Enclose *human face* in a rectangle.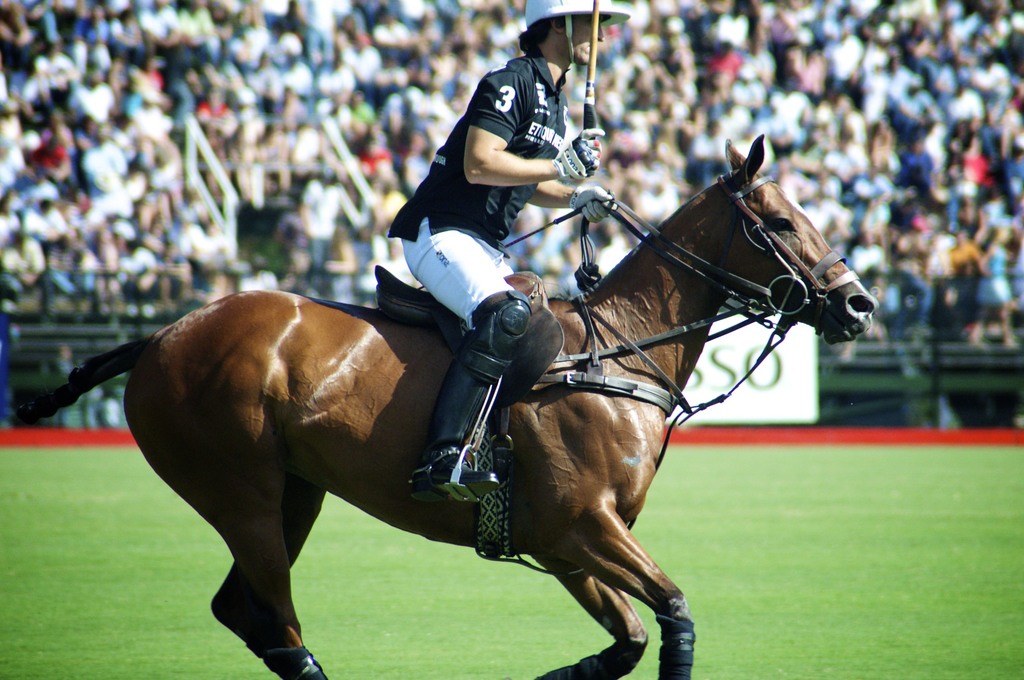
568/14/599/69.
